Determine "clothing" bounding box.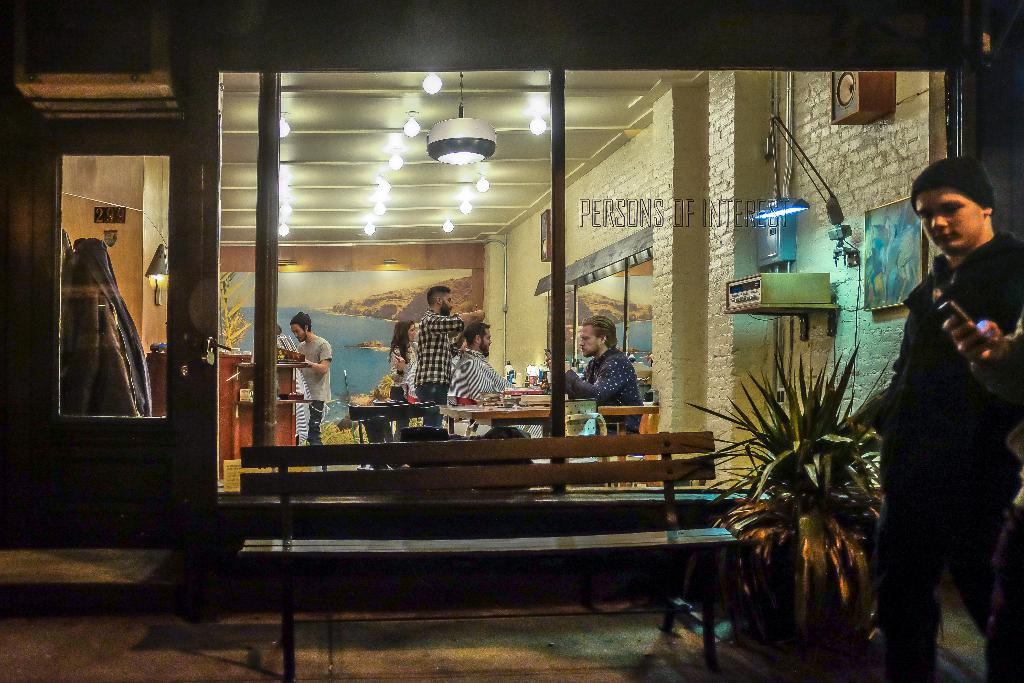
Determined: x1=58, y1=236, x2=150, y2=413.
